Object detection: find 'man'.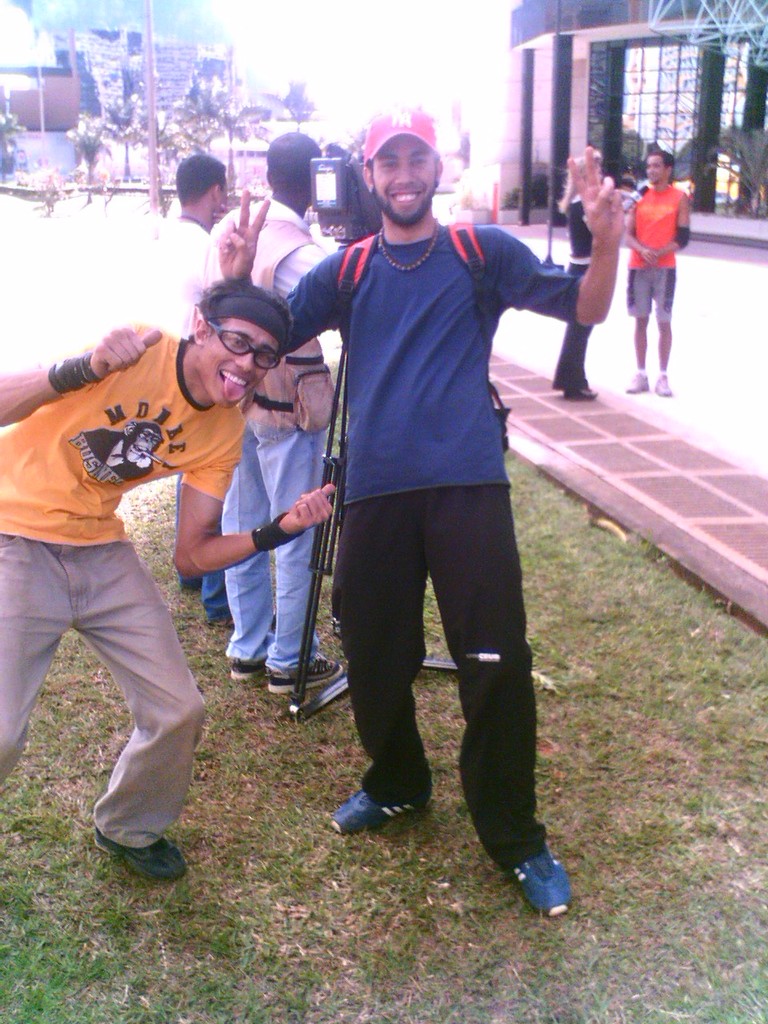
(x1=220, y1=103, x2=618, y2=916).
